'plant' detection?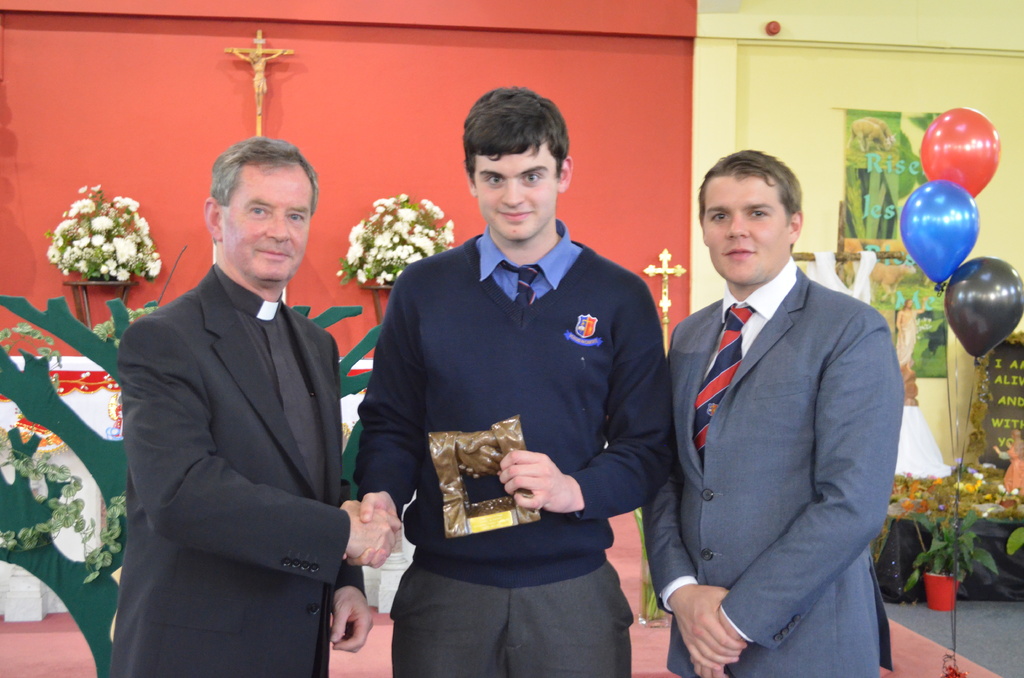
box(899, 498, 1003, 602)
